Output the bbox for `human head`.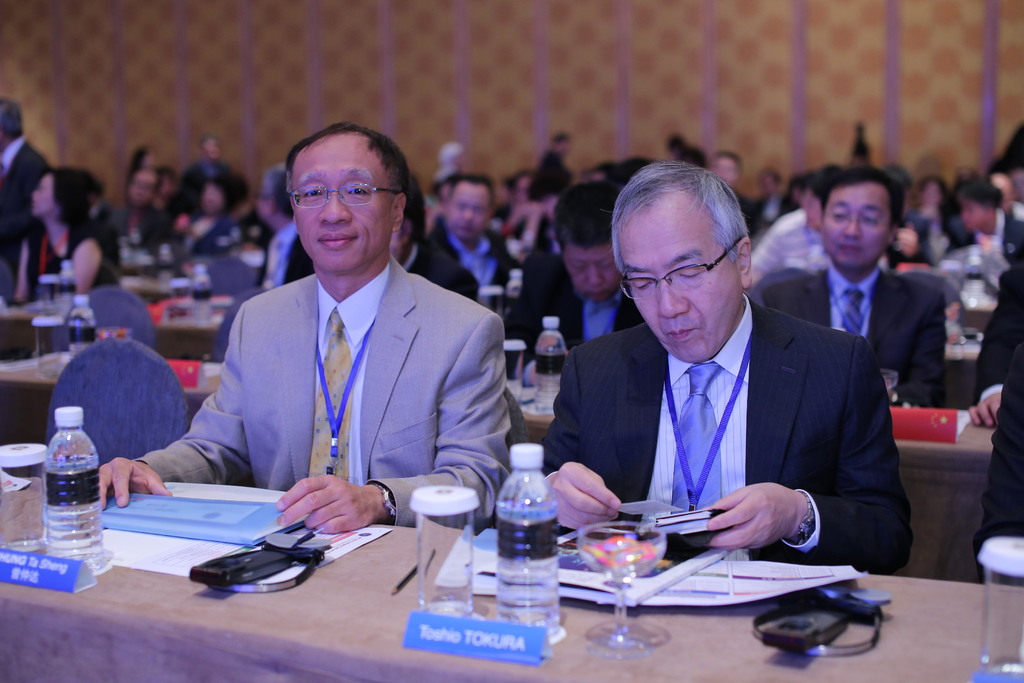
region(821, 164, 900, 267).
